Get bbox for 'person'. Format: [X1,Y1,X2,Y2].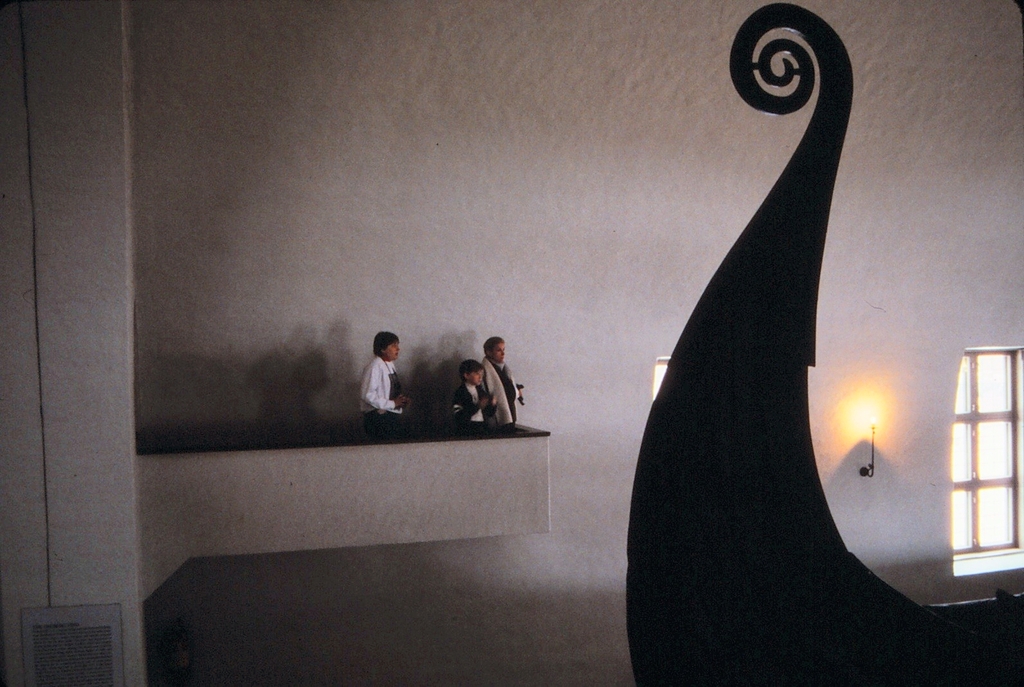
[452,356,500,440].
